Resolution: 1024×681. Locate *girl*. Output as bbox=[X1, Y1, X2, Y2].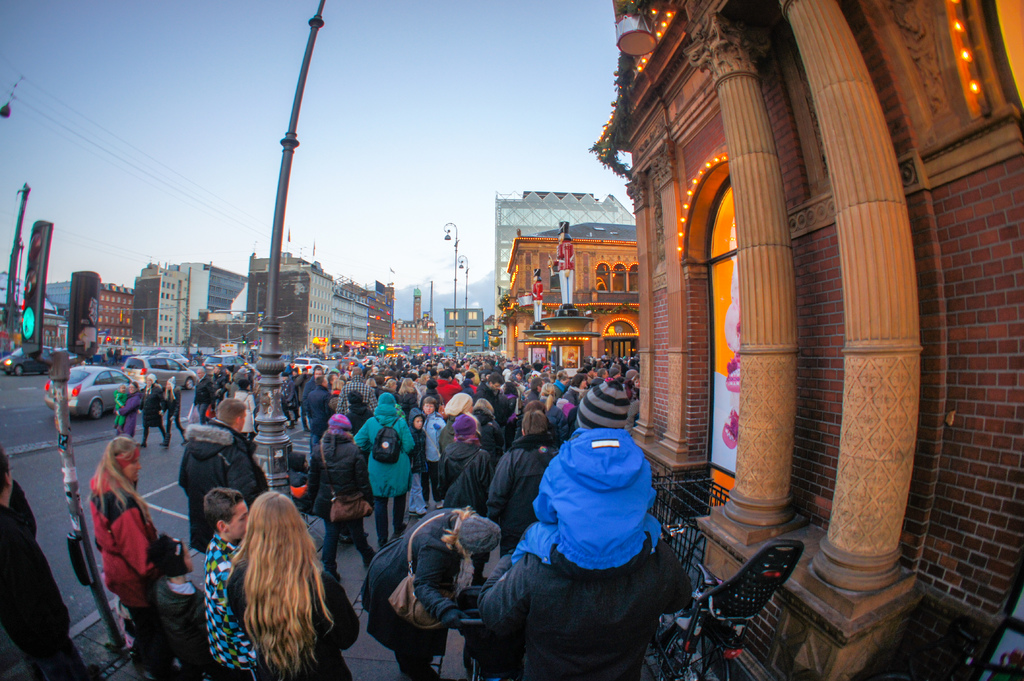
bbox=[342, 387, 414, 551].
